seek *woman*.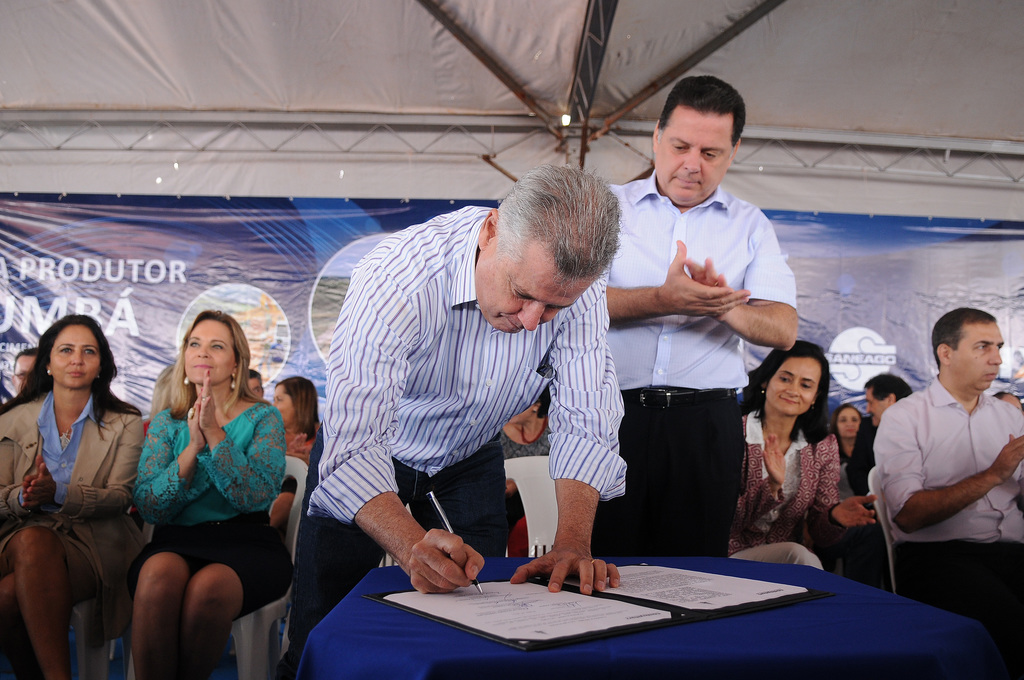
(266, 372, 333, 541).
